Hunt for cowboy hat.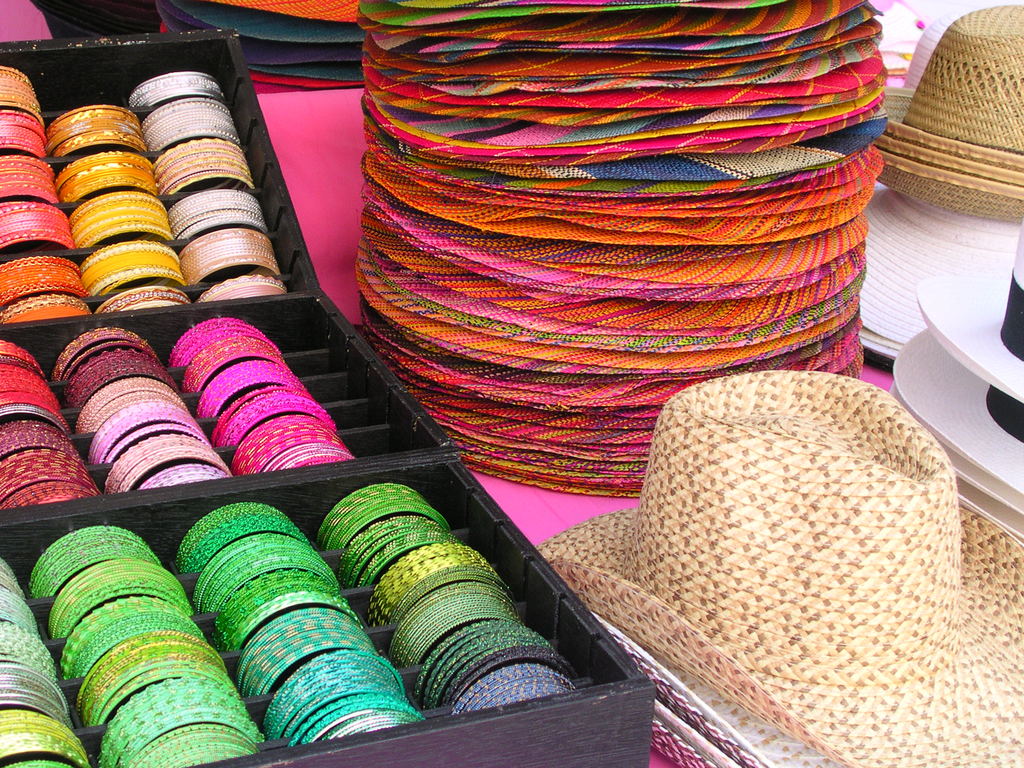
Hunted down at [870,6,1023,216].
